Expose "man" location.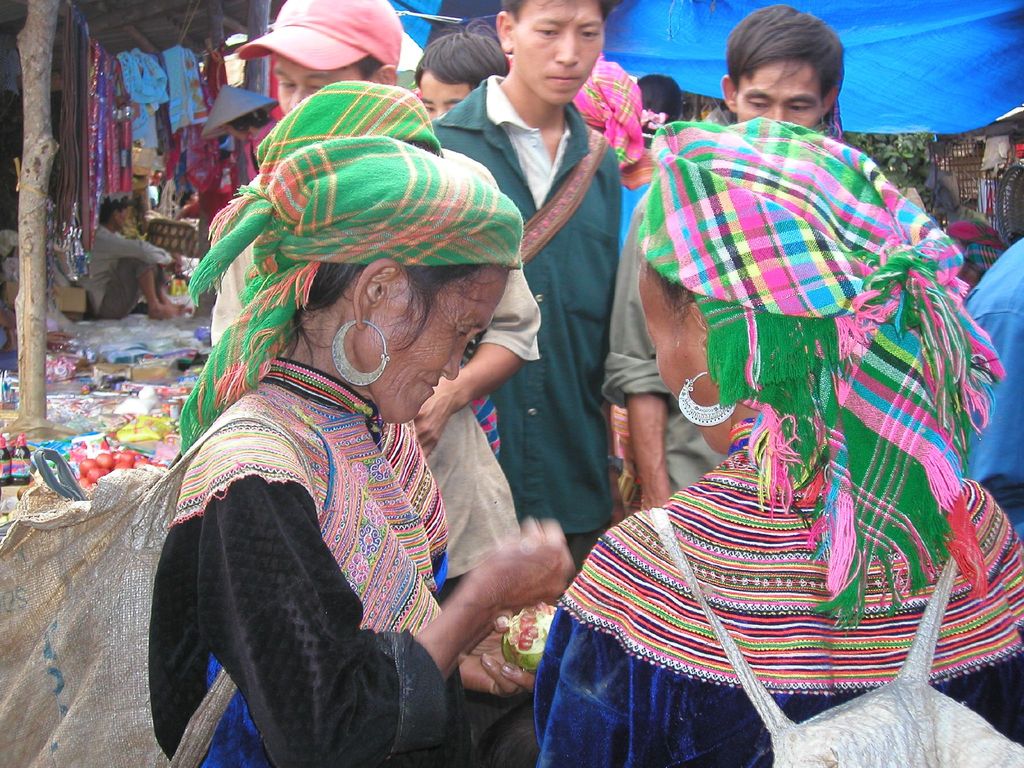
Exposed at {"left": 207, "top": 0, "right": 534, "bottom": 602}.
